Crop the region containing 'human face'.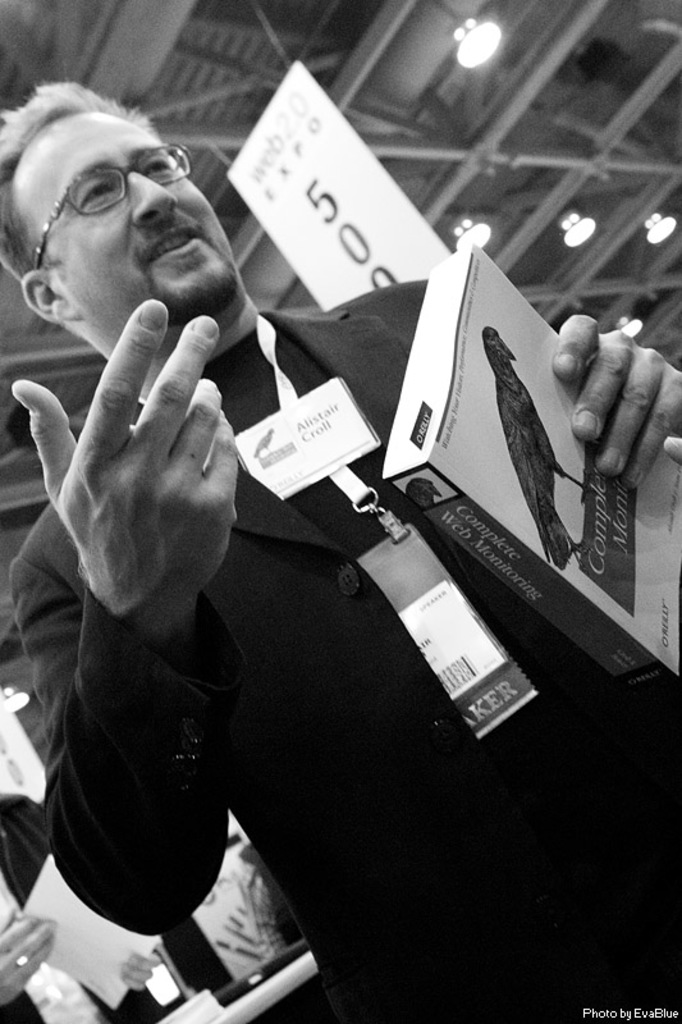
Crop region: {"left": 14, "top": 111, "right": 241, "bottom": 317}.
